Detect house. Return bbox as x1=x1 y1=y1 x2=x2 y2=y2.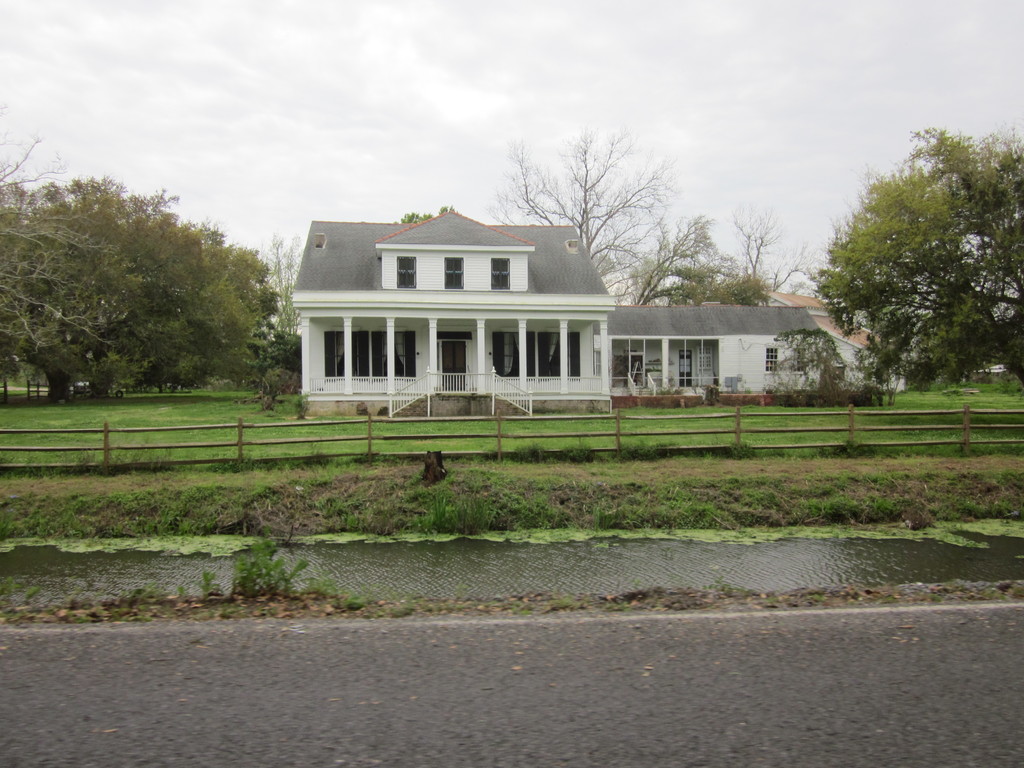
x1=275 y1=202 x2=849 y2=426.
